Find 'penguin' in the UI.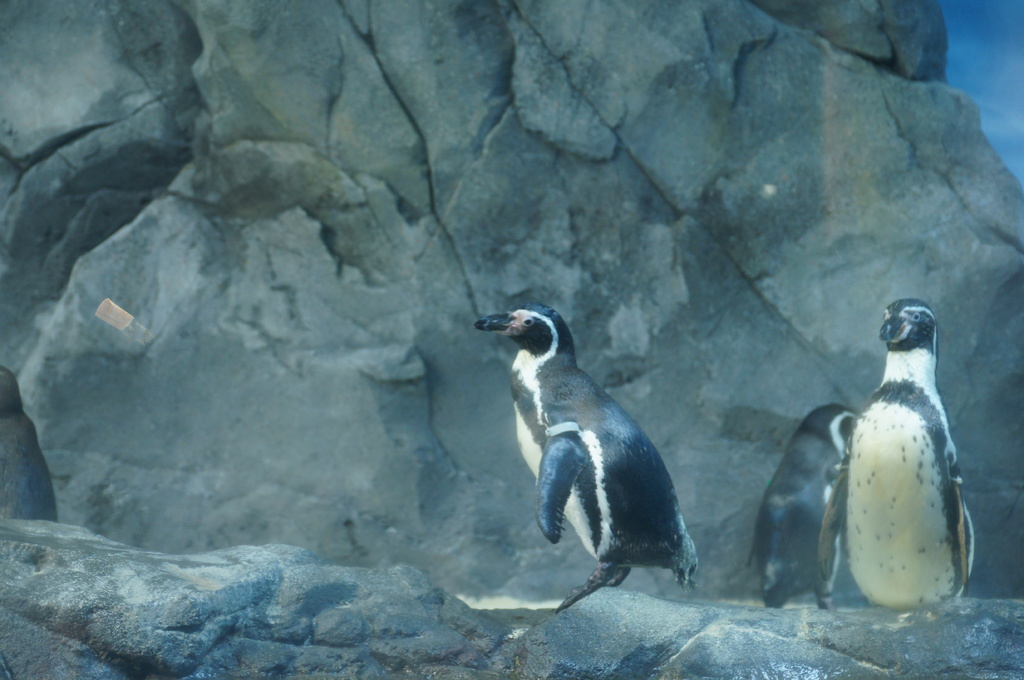
UI element at crop(836, 297, 974, 614).
